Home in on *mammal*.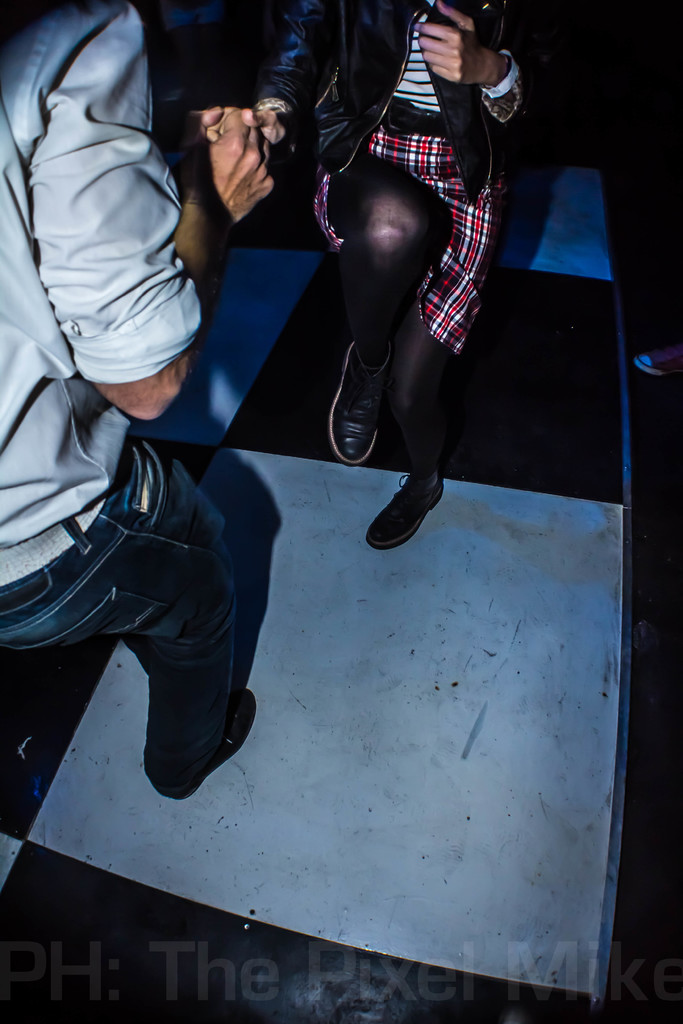
Homed in at 194 0 561 547.
